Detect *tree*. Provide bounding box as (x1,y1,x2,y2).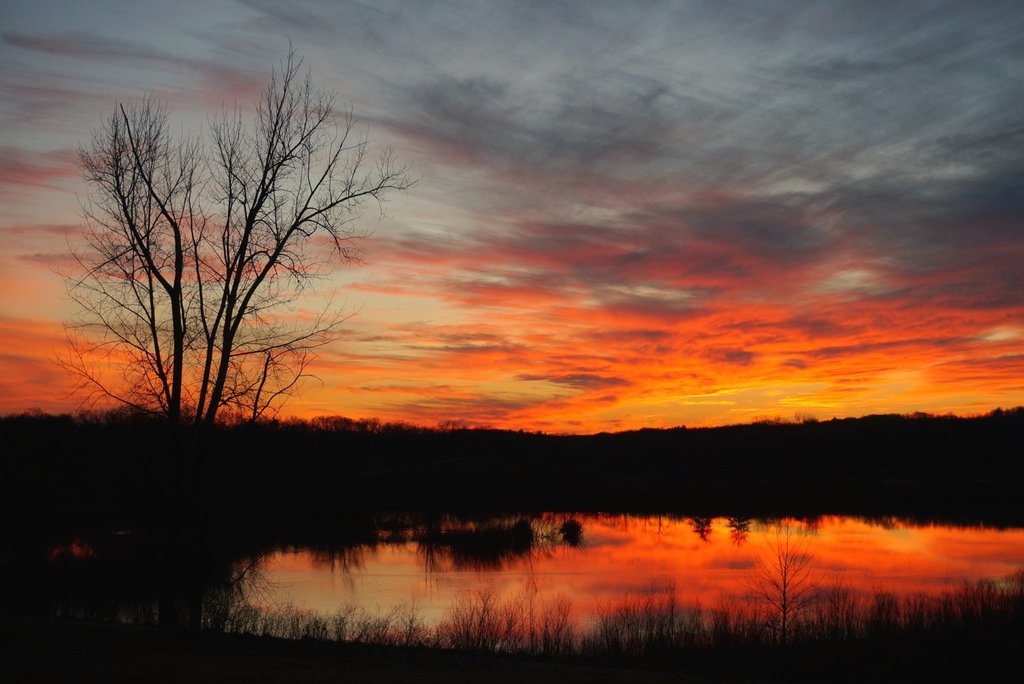
(70,36,401,460).
